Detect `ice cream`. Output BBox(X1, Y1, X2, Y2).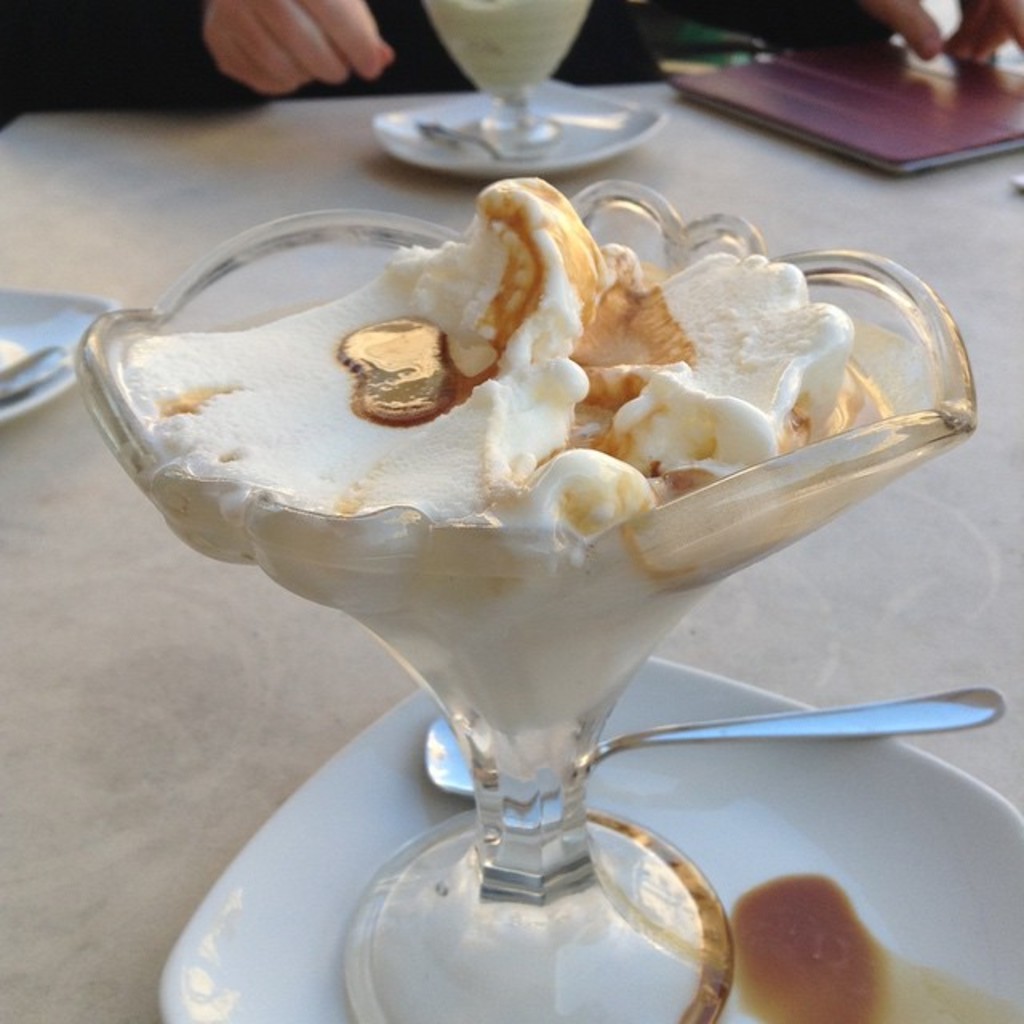
BBox(413, 0, 595, 107).
